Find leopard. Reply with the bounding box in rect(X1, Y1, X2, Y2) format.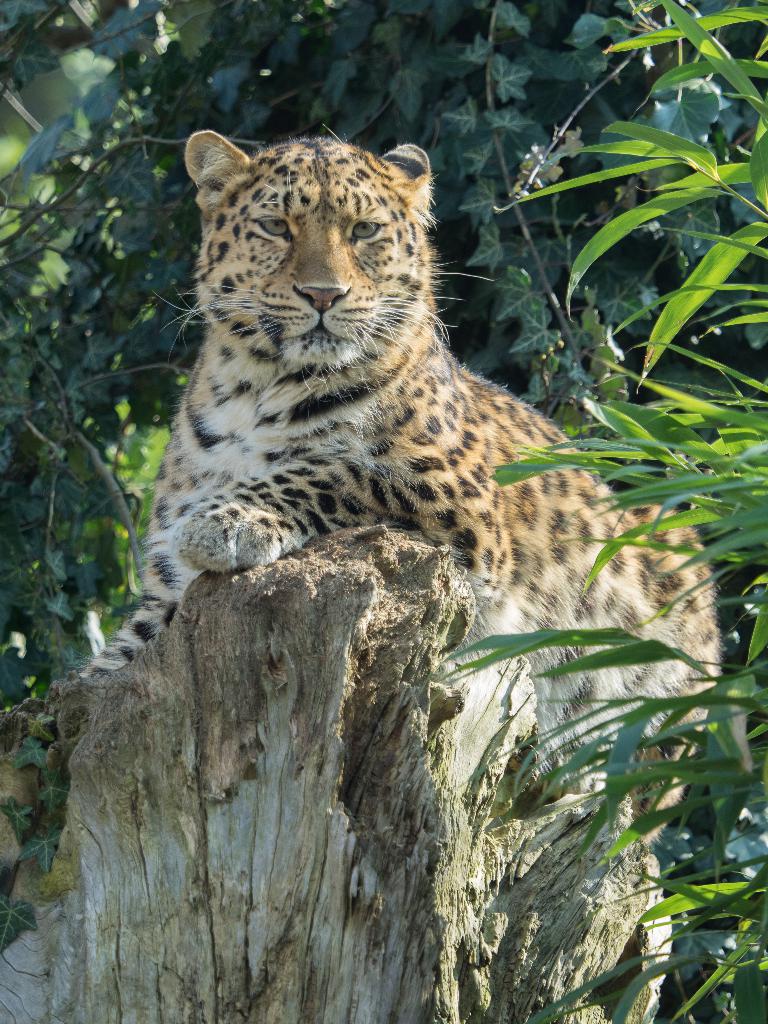
rect(66, 120, 723, 846).
